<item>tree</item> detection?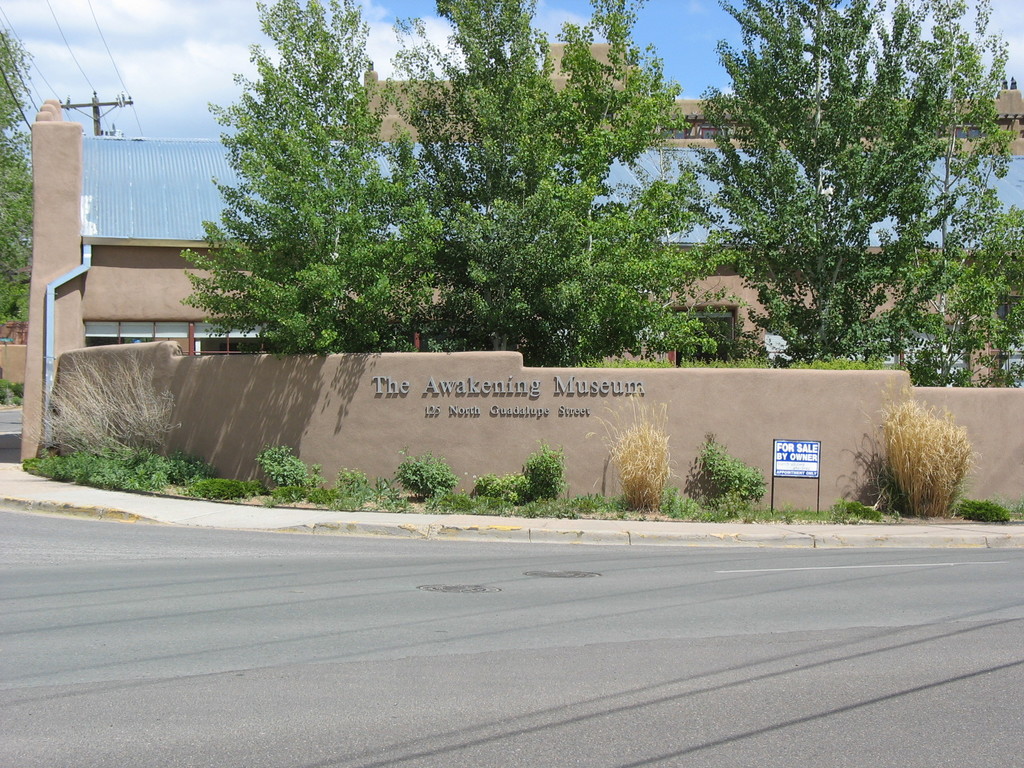
bbox=(181, 0, 444, 366)
